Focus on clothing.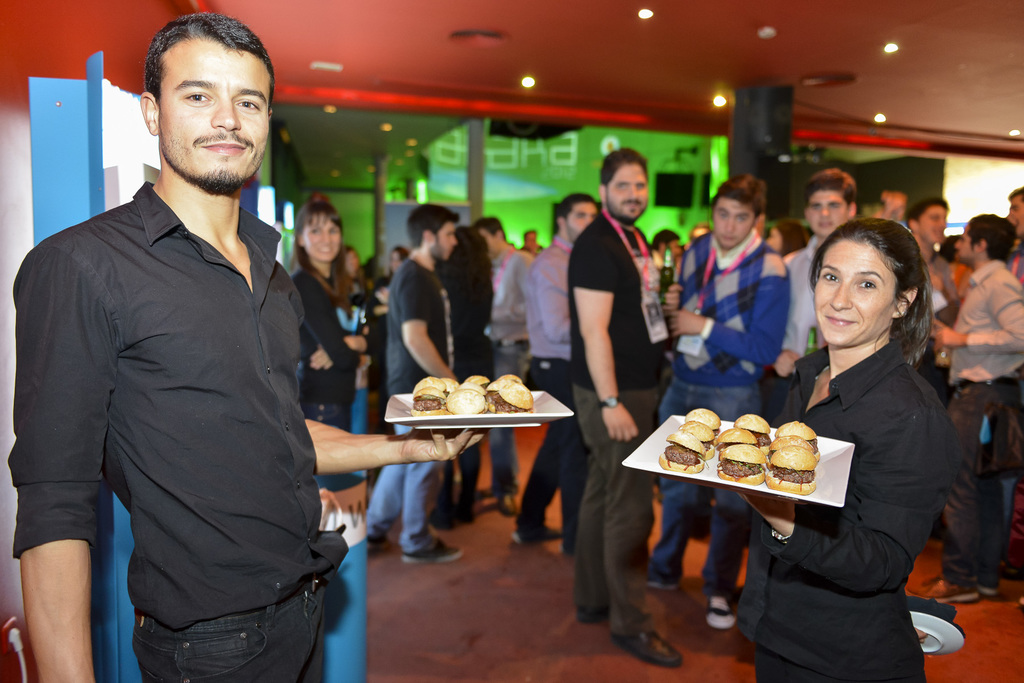
Focused at box=[574, 204, 670, 639].
